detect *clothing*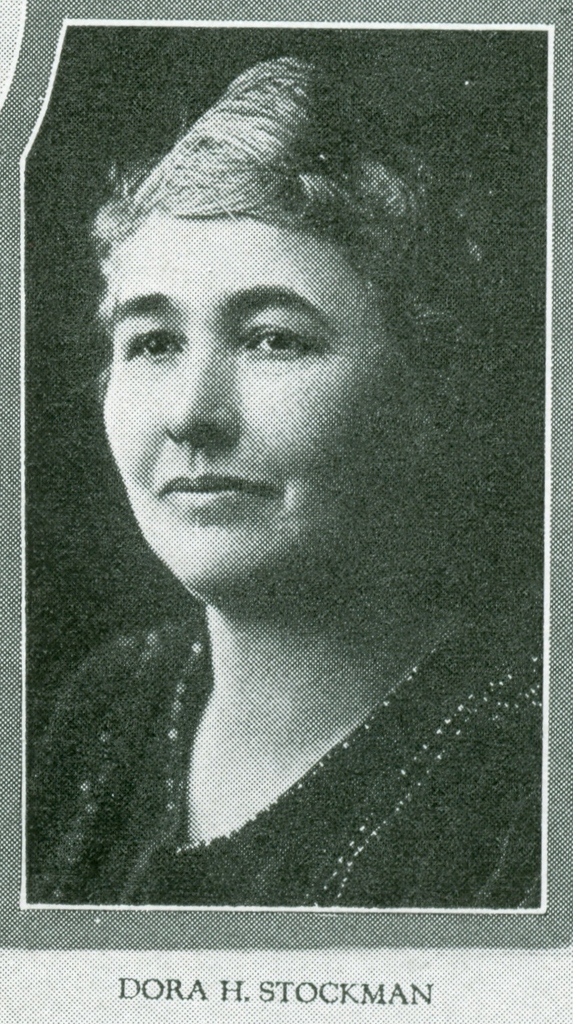
(left=32, top=615, right=544, bottom=909)
